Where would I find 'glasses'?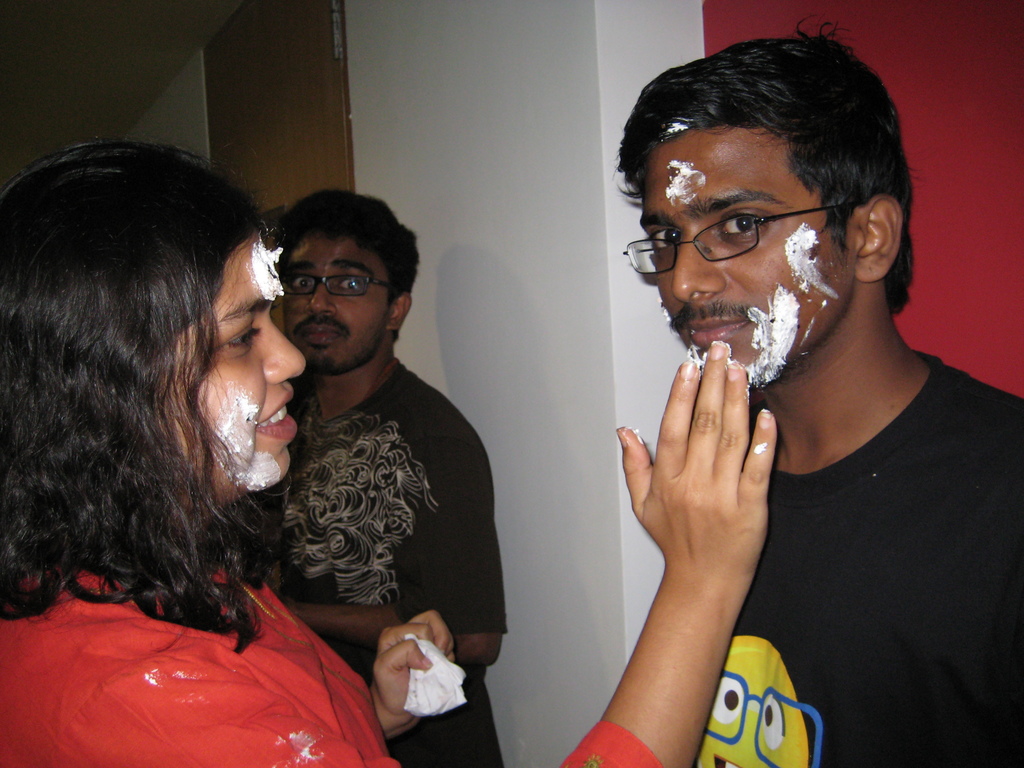
At [left=282, top=269, right=395, bottom=298].
